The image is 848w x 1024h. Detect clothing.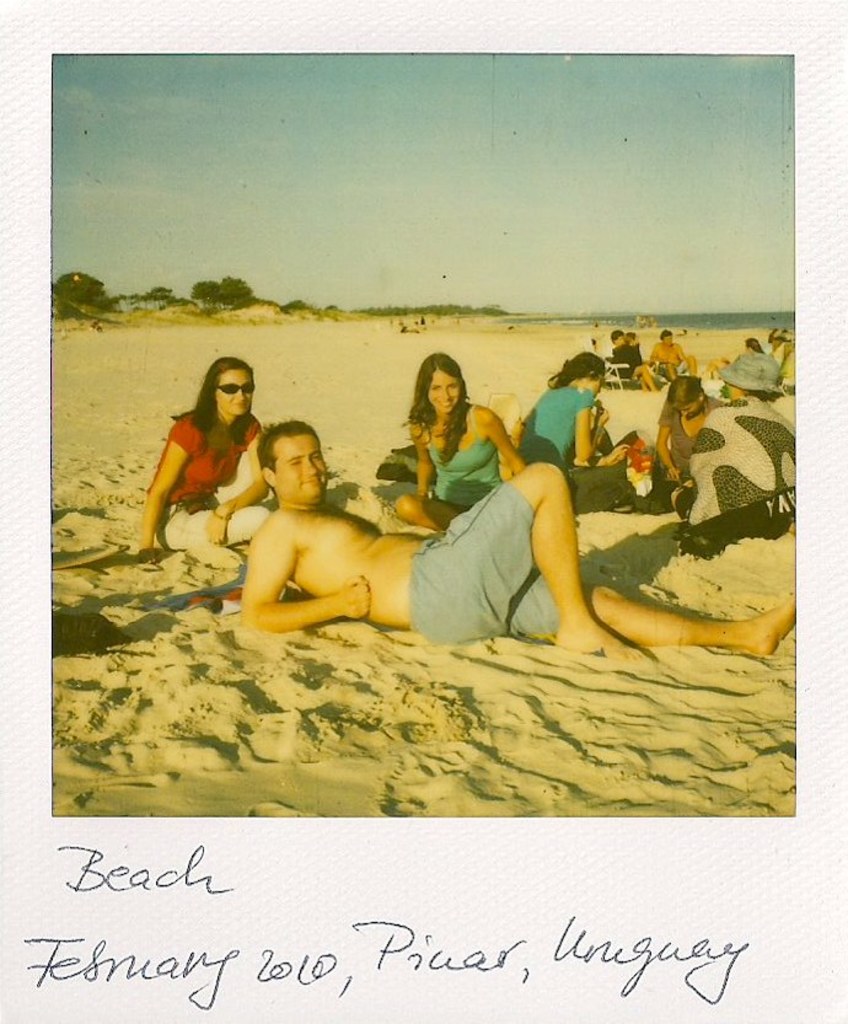
Detection: {"x1": 607, "y1": 343, "x2": 643, "y2": 382}.
